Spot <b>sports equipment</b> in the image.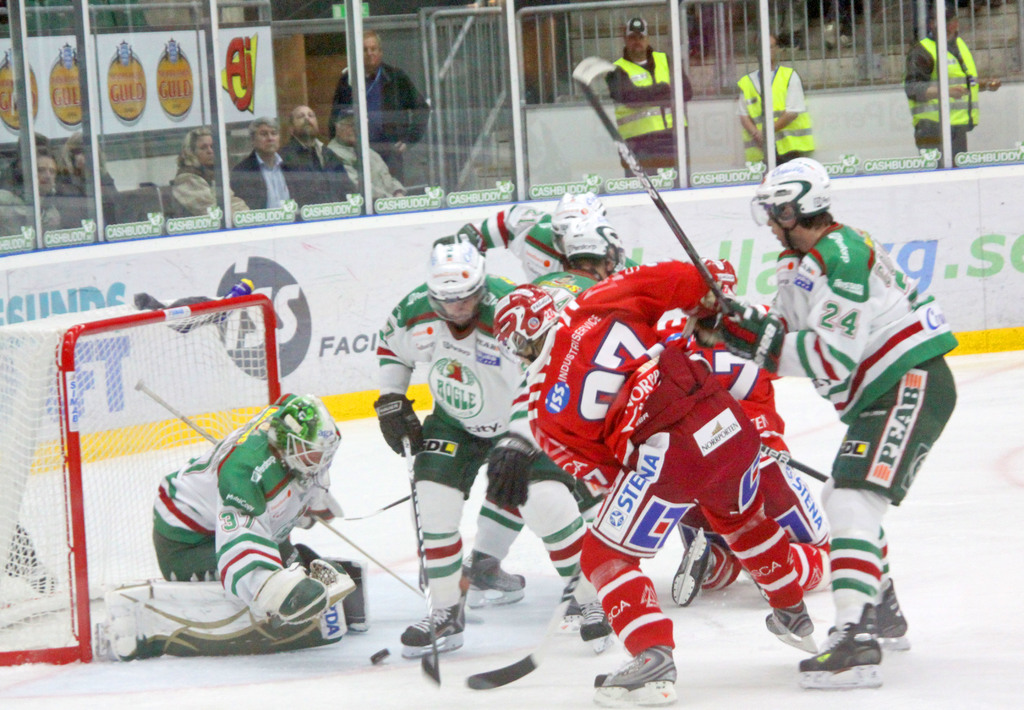
<b>sports equipment</b> found at [797,623,886,691].
